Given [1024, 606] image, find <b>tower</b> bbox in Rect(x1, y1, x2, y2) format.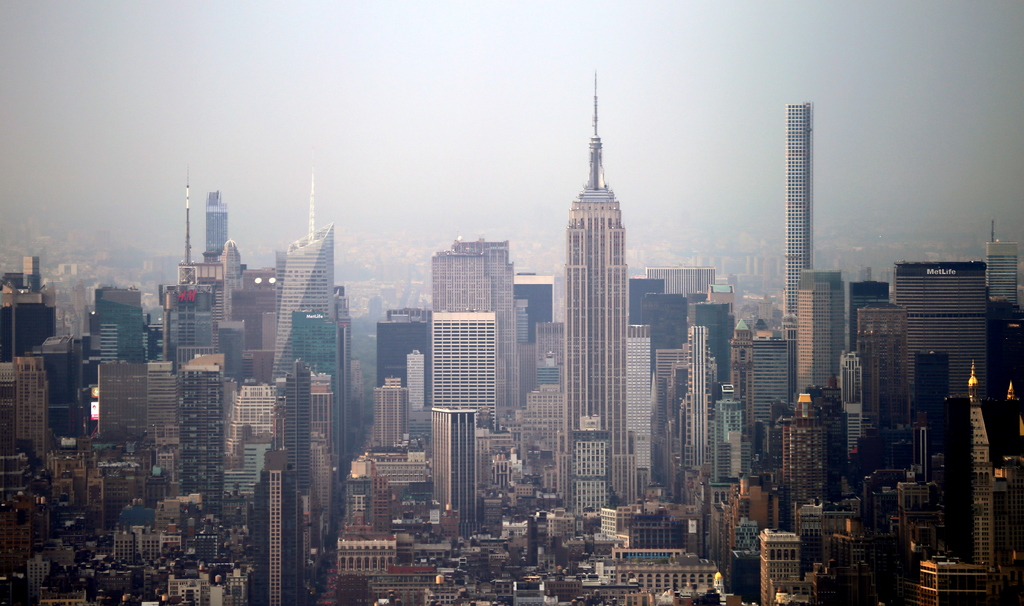
Rect(944, 363, 1018, 564).
